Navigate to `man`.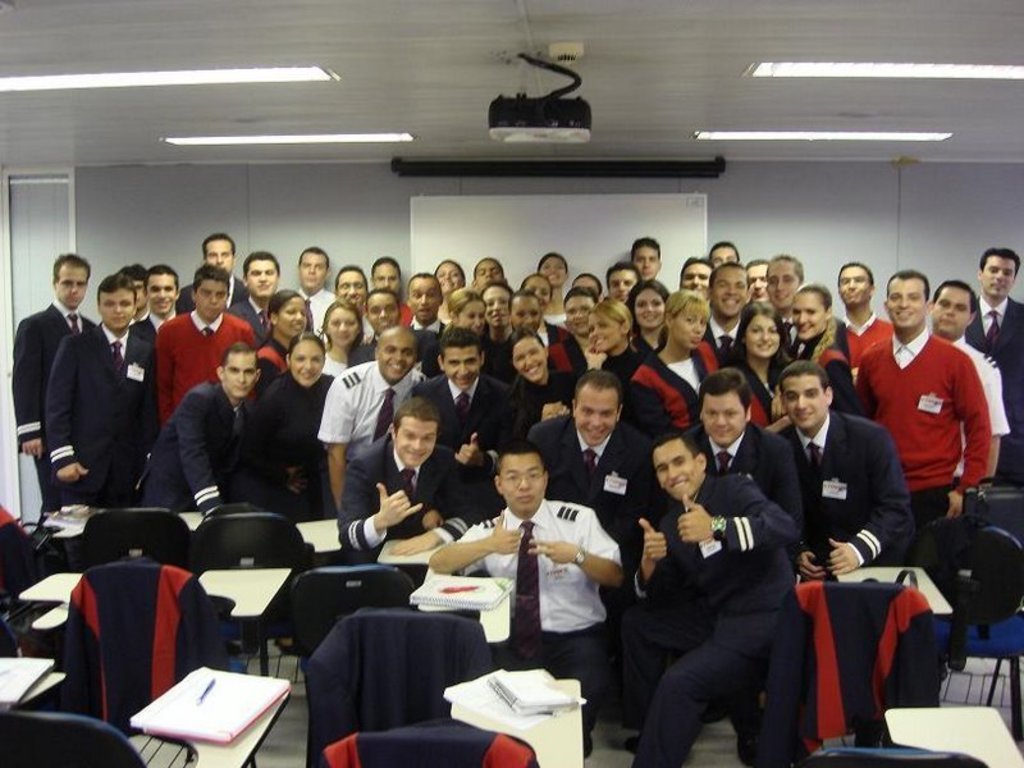
Navigation target: [701,264,741,370].
